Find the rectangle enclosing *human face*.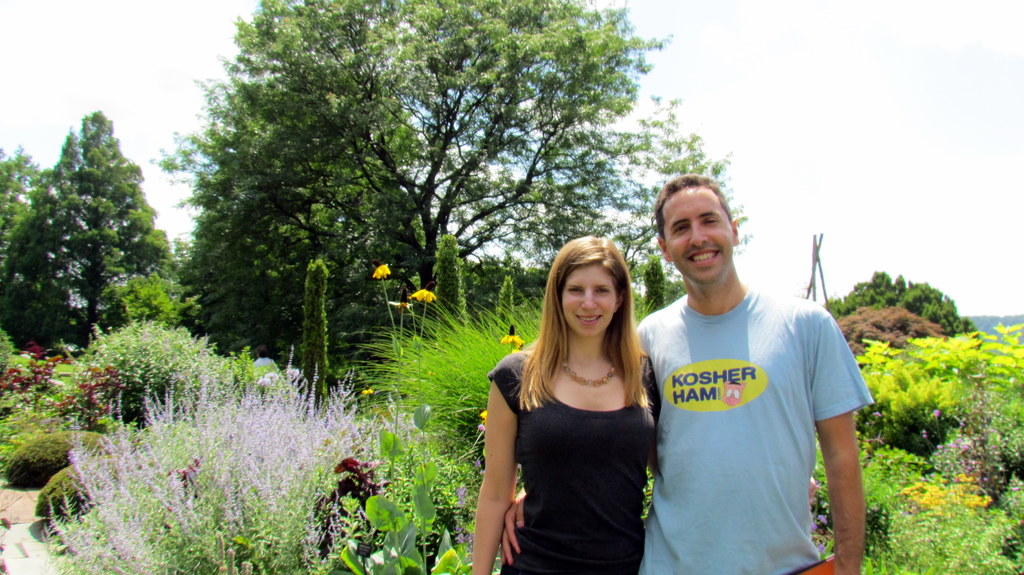
Rect(563, 265, 618, 340).
